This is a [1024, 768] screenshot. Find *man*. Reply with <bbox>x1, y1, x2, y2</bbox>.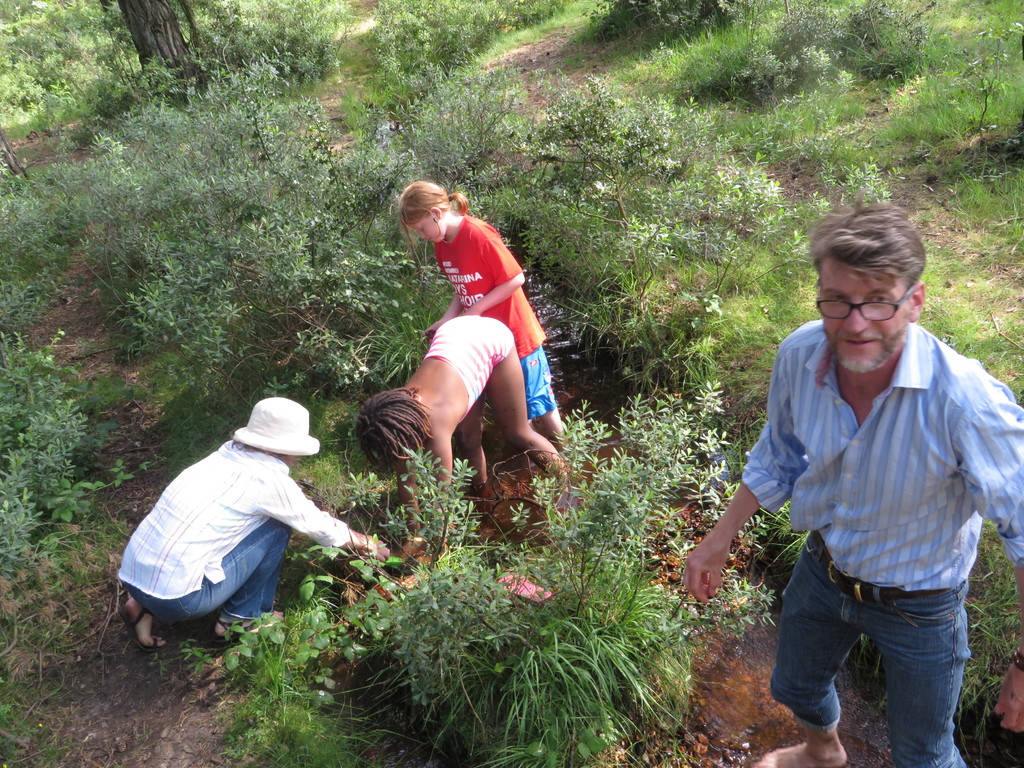
<bbox>113, 396, 387, 650</bbox>.
